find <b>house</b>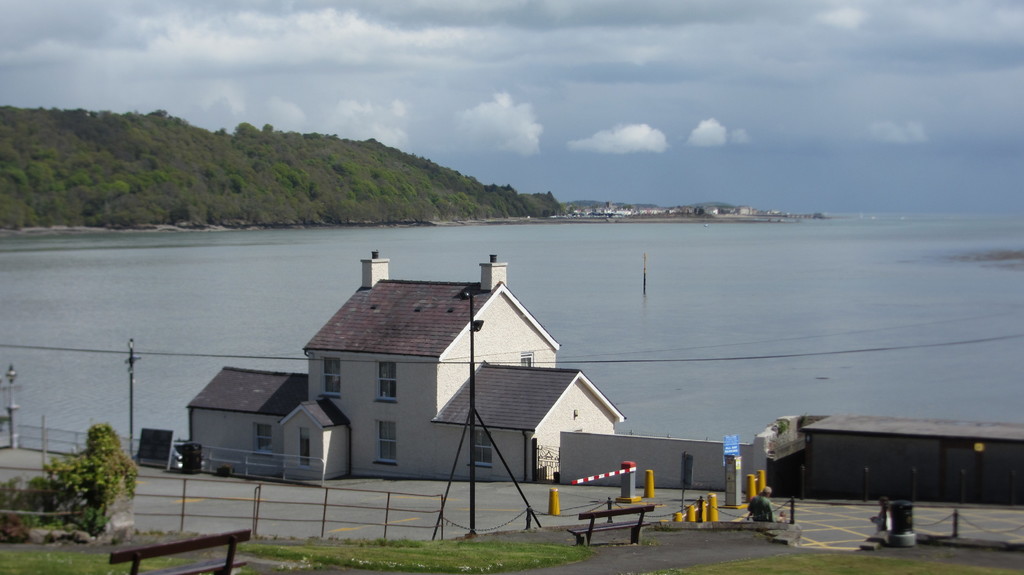
pyautogui.locateOnScreen(321, 255, 557, 473)
